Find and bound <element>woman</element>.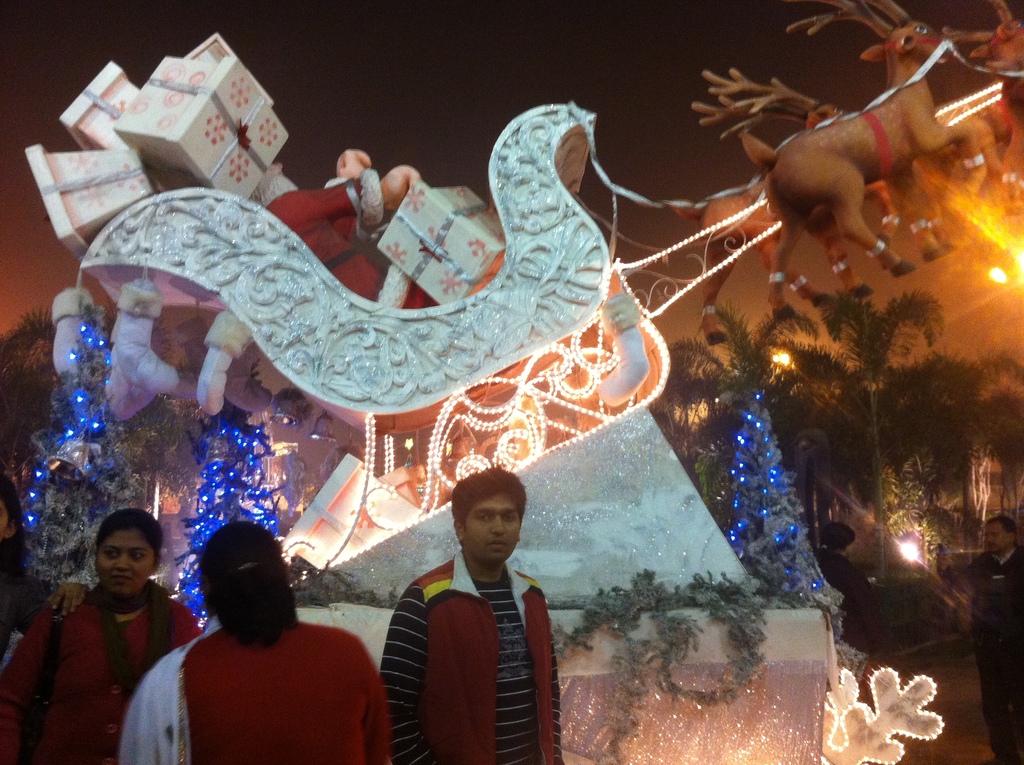
Bound: <region>121, 529, 392, 764</region>.
